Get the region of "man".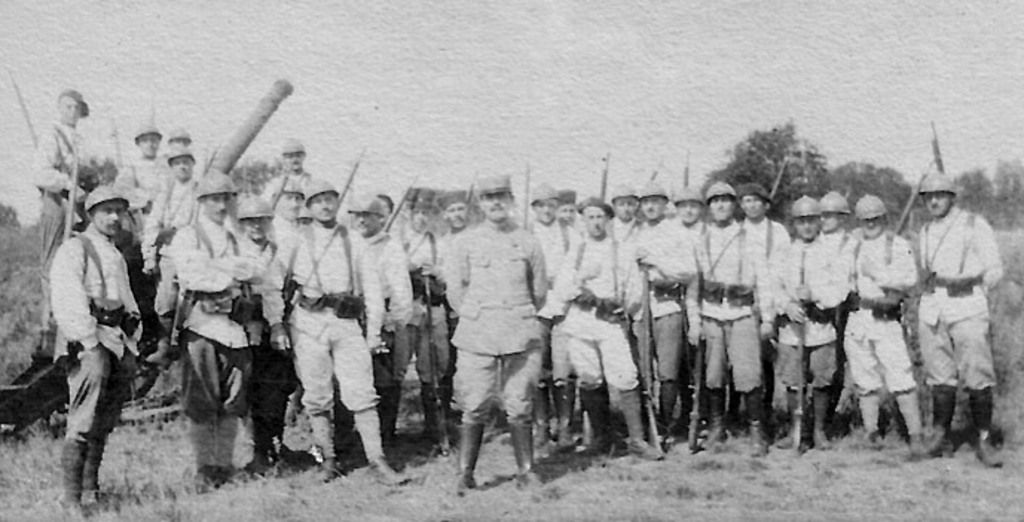
rect(168, 164, 266, 491).
